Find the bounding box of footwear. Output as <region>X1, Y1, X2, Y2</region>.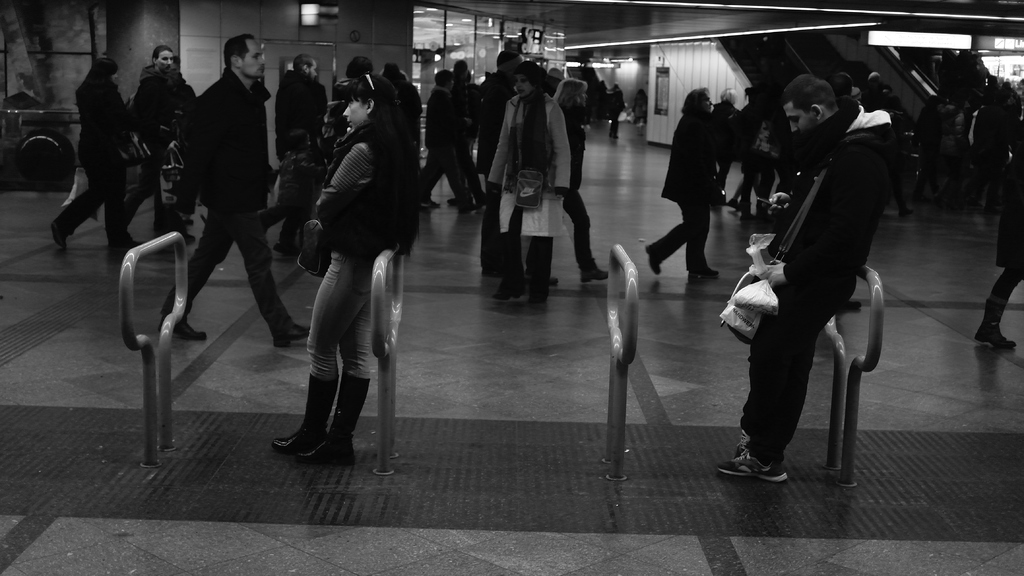
<region>732, 428, 753, 458</region>.
